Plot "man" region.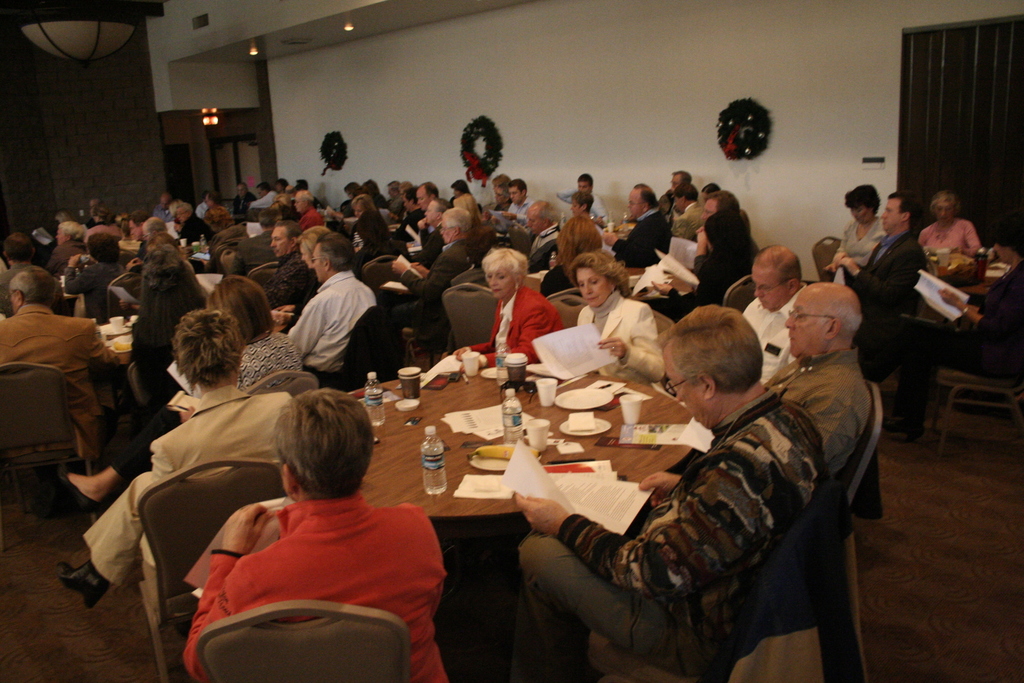
Plotted at select_region(832, 196, 924, 318).
